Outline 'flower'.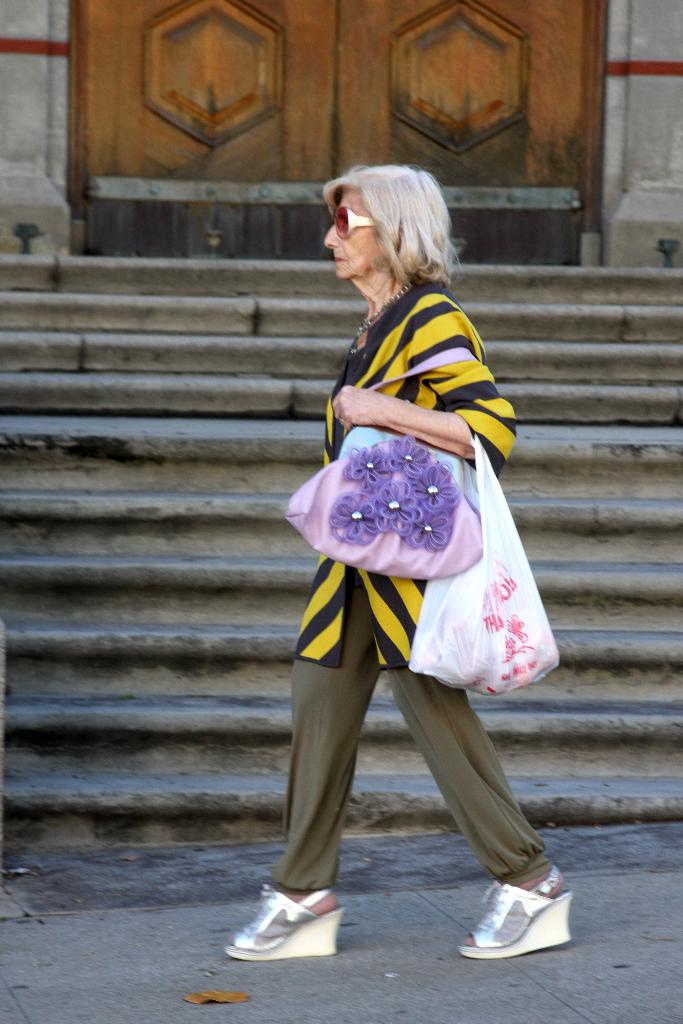
Outline: (388,435,430,479).
